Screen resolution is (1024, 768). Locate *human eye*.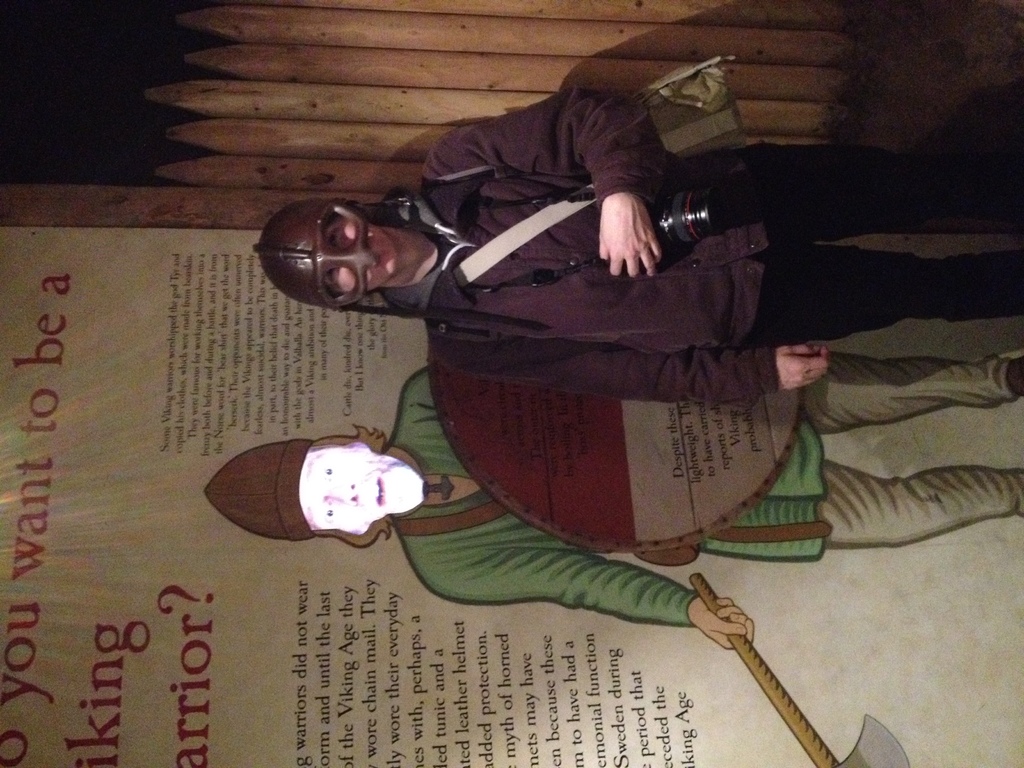
x1=325, y1=227, x2=340, y2=251.
